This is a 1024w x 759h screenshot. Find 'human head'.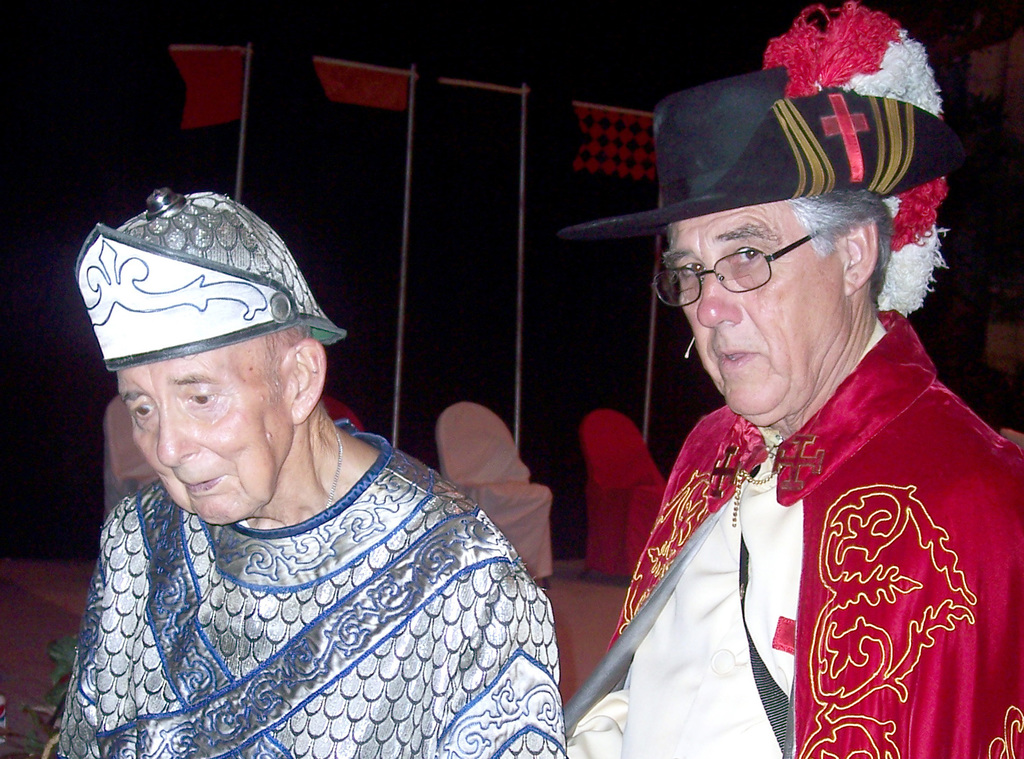
Bounding box: <box>657,70,896,422</box>.
